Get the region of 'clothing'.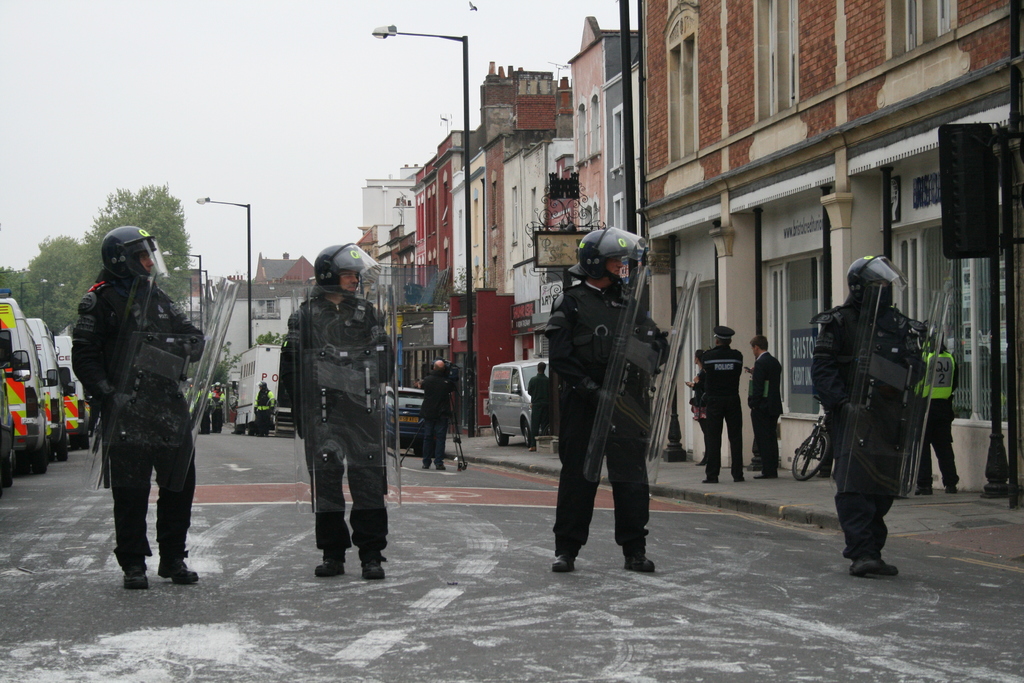
[678, 336, 745, 482].
